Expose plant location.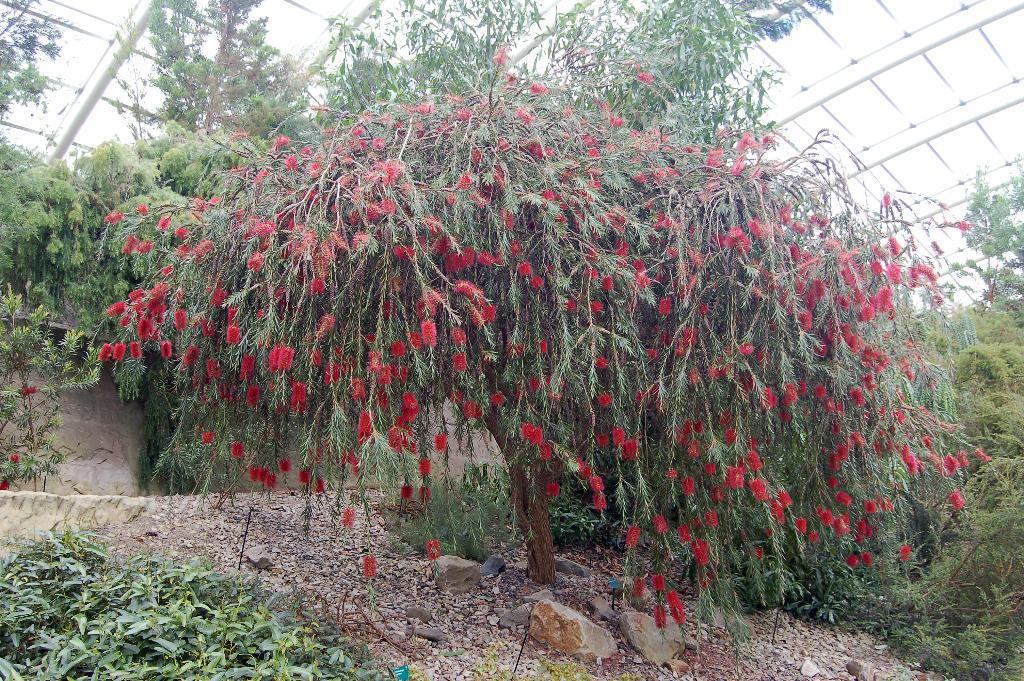
Exposed at [0,284,111,504].
